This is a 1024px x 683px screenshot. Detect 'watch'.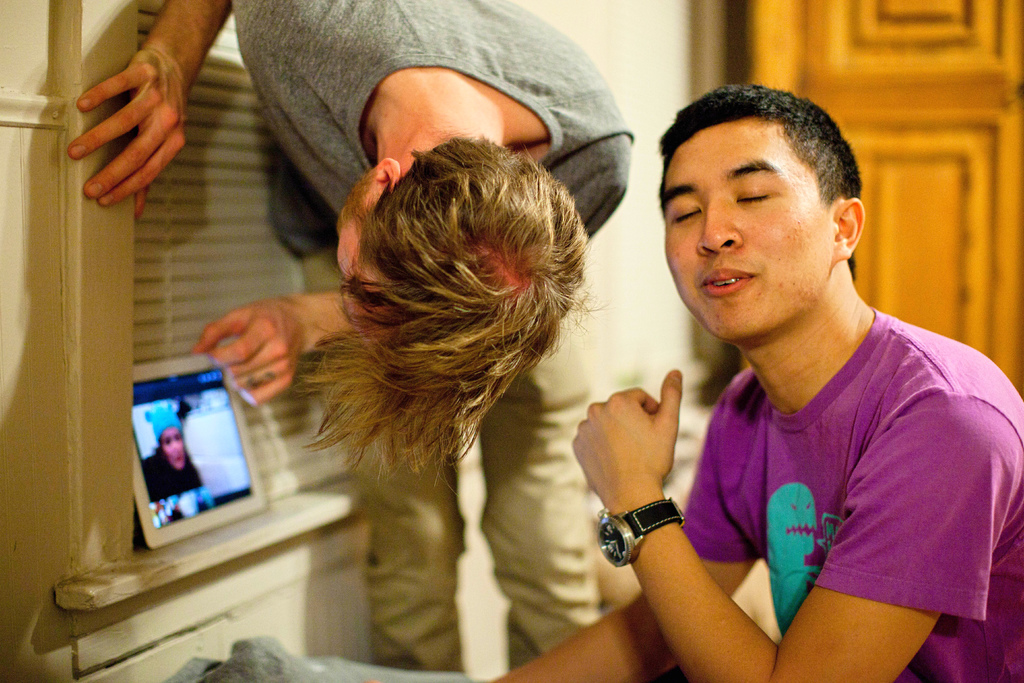
rect(597, 495, 683, 568).
